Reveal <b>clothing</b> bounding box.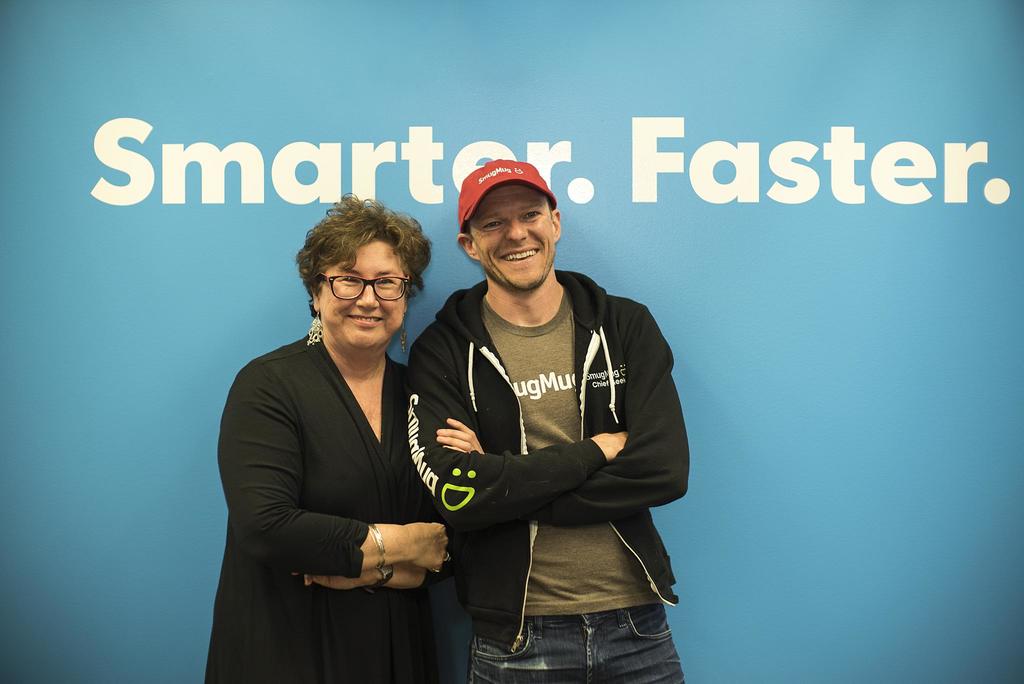
Revealed: (412,221,685,673).
